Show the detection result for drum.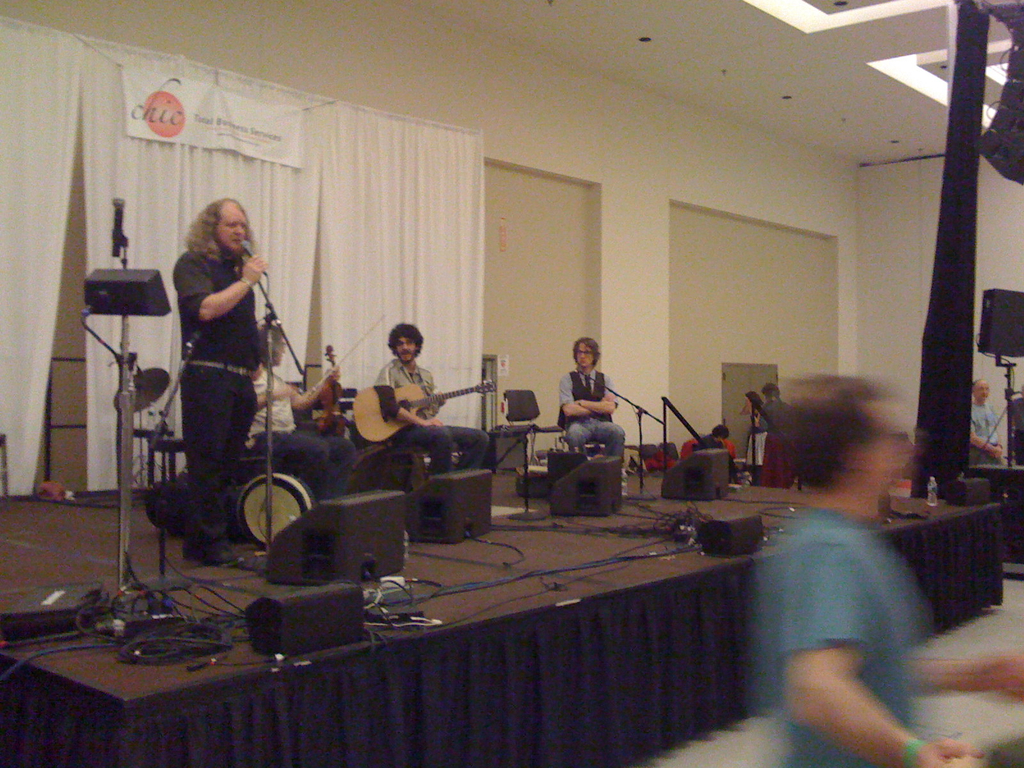
pyautogui.locateOnScreen(239, 477, 312, 547).
